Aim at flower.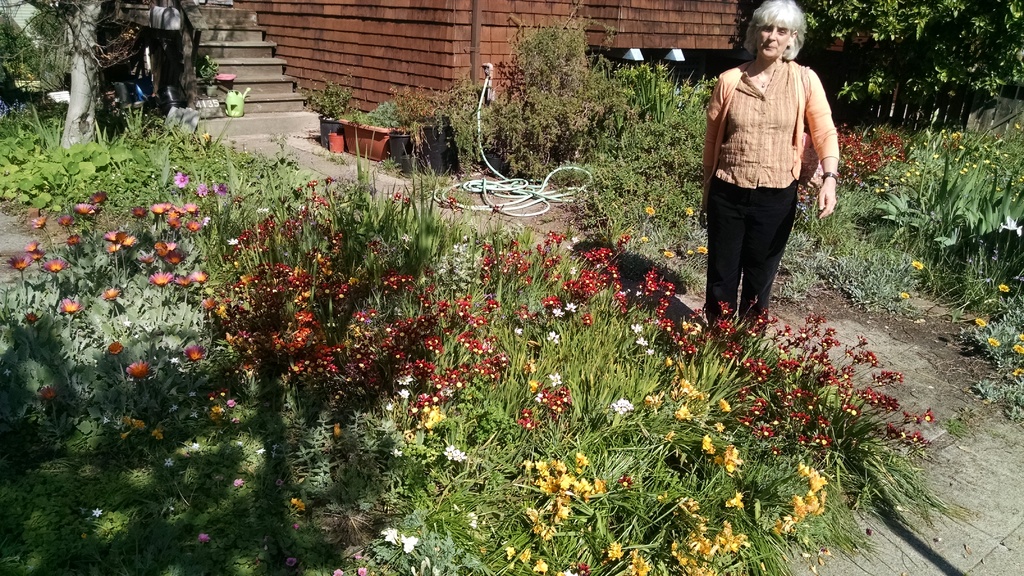
Aimed at (left=986, top=340, right=998, bottom=345).
